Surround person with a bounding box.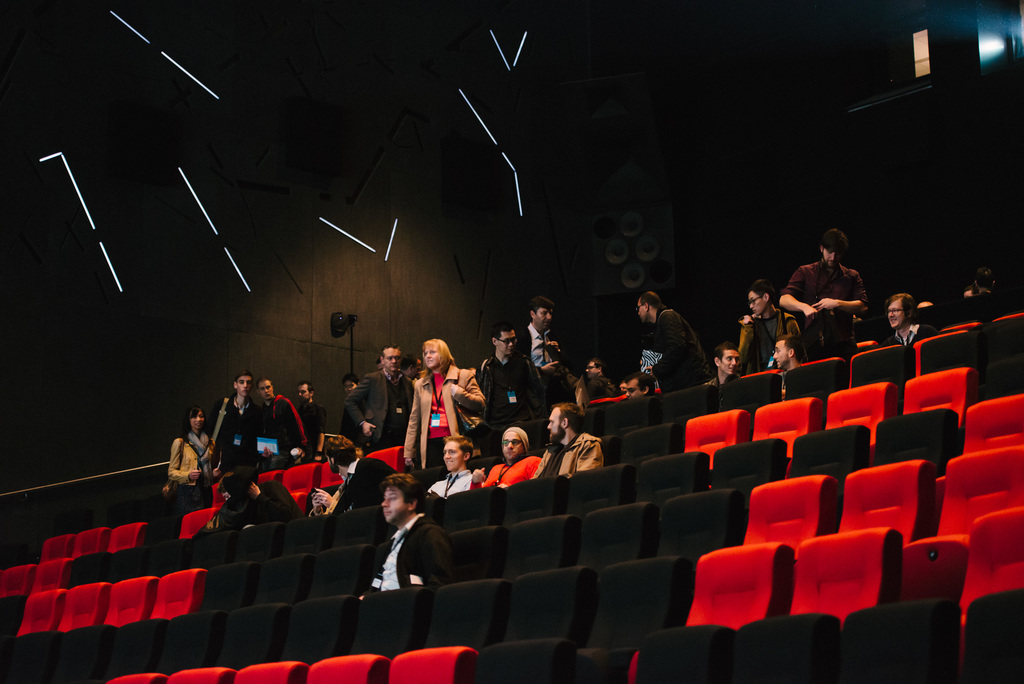
bbox=(777, 236, 870, 359).
